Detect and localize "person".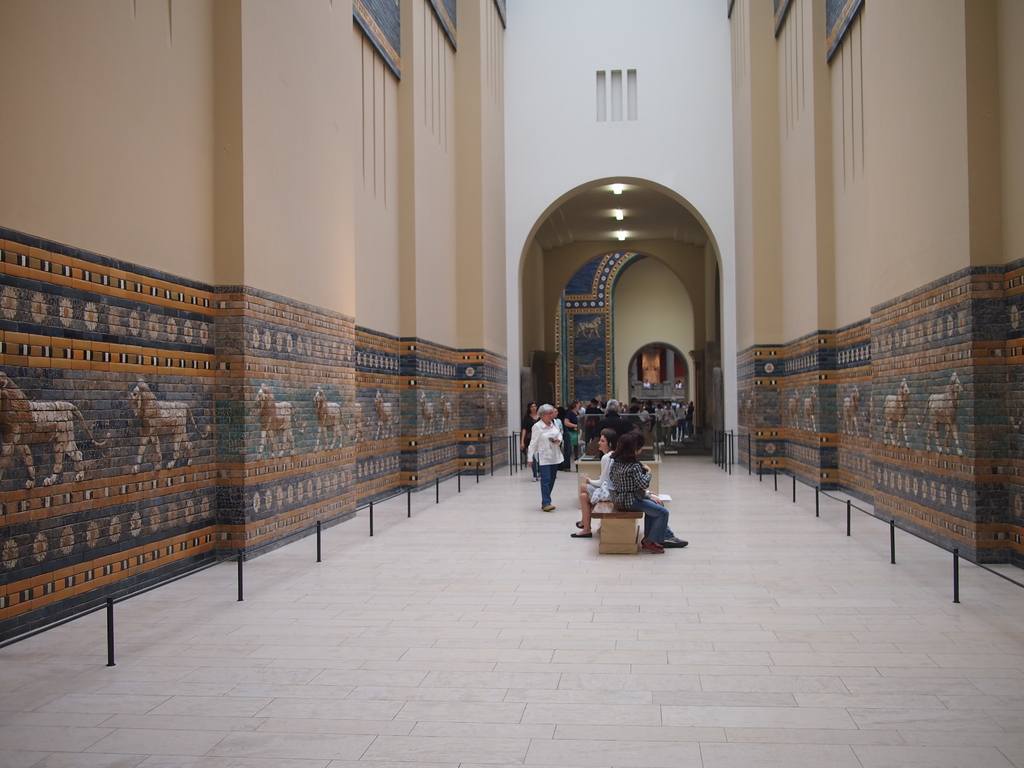
Localized at bbox(568, 426, 618, 537).
